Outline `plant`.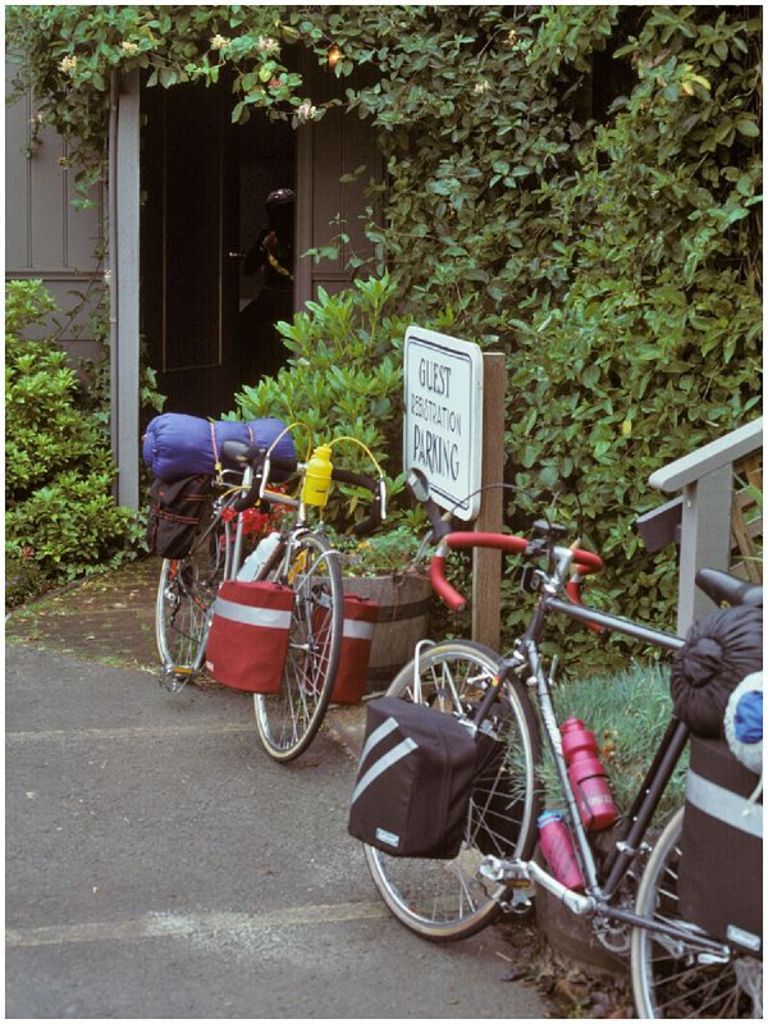
Outline: 212:266:421:504.
